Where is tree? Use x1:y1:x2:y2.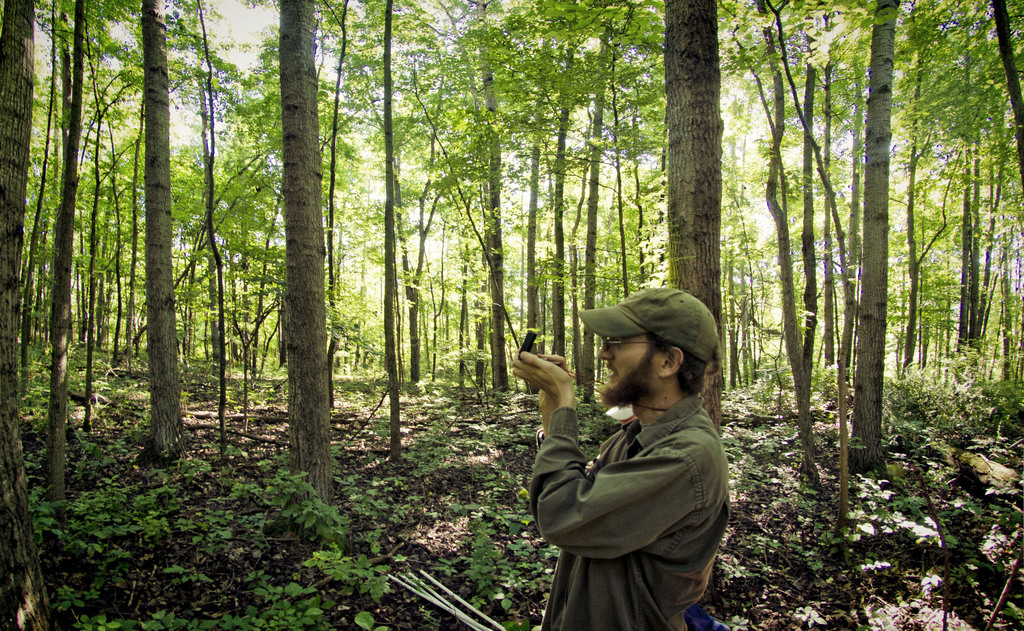
549:207:588:342.
